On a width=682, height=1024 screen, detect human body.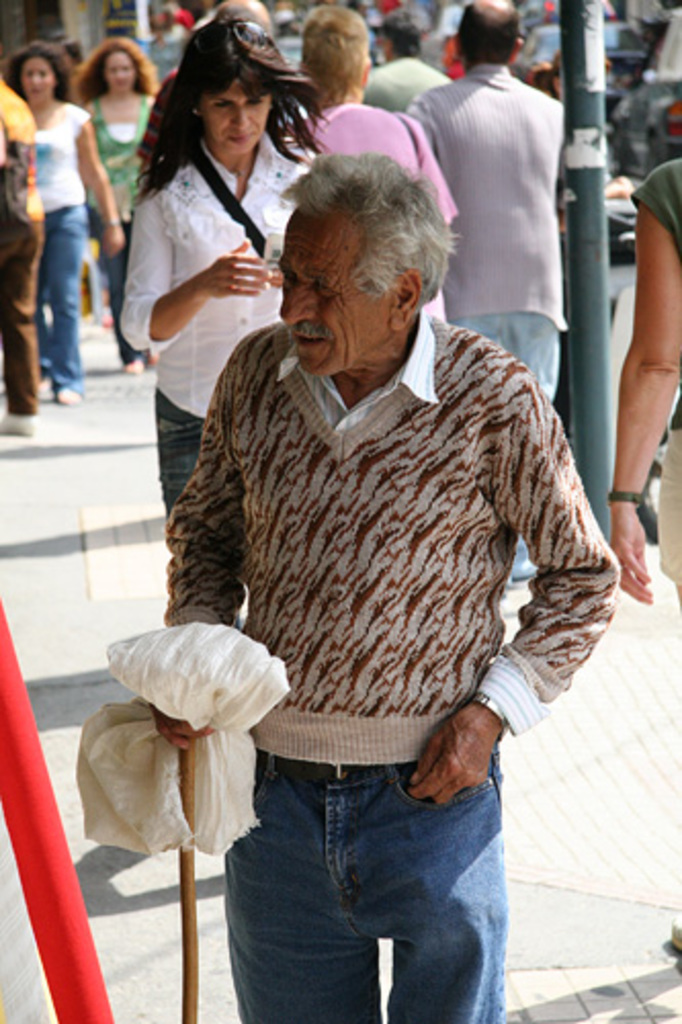
locate(291, 98, 455, 319).
